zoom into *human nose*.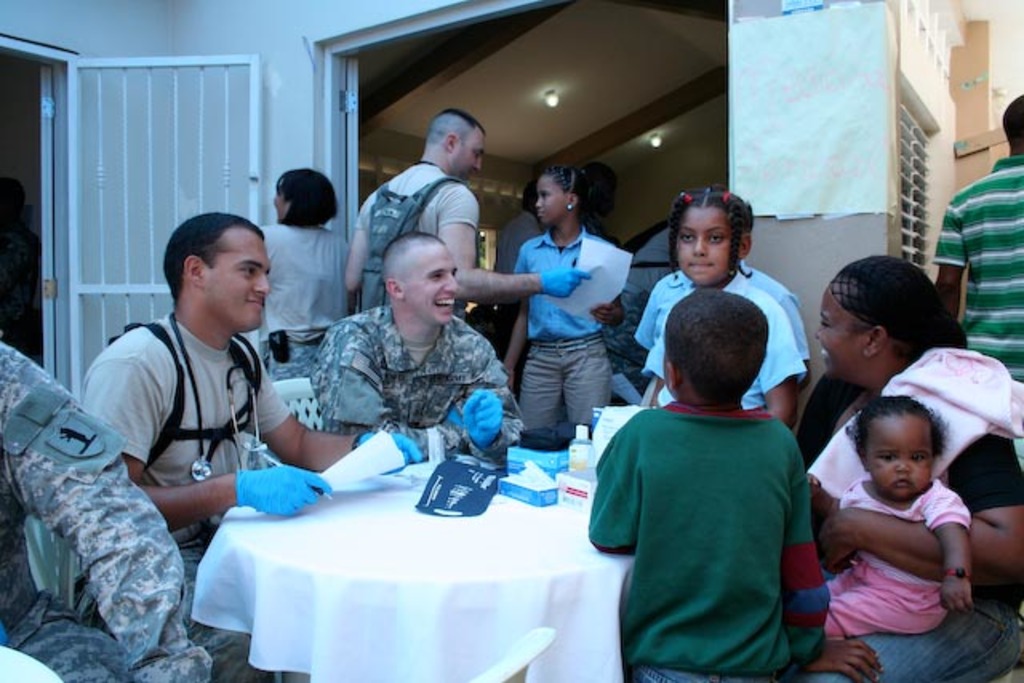
Zoom target: locate(693, 237, 707, 256).
